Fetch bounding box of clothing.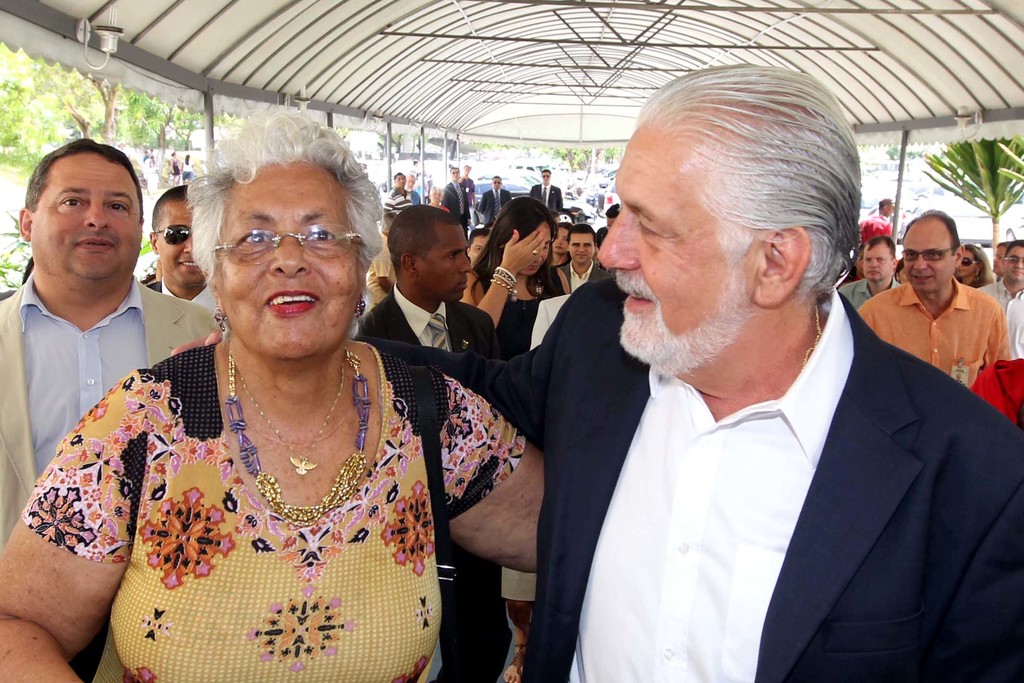
Bbox: {"x1": 835, "y1": 270, "x2": 900, "y2": 306}.
